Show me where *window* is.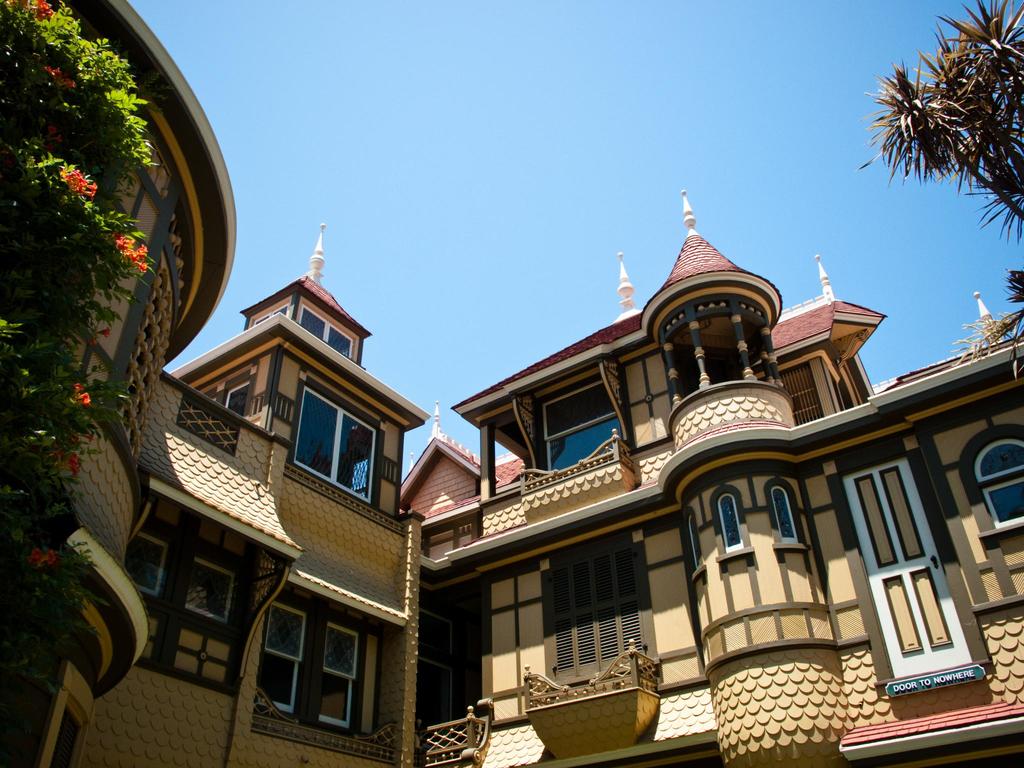
*window* is at box=[296, 377, 380, 508].
